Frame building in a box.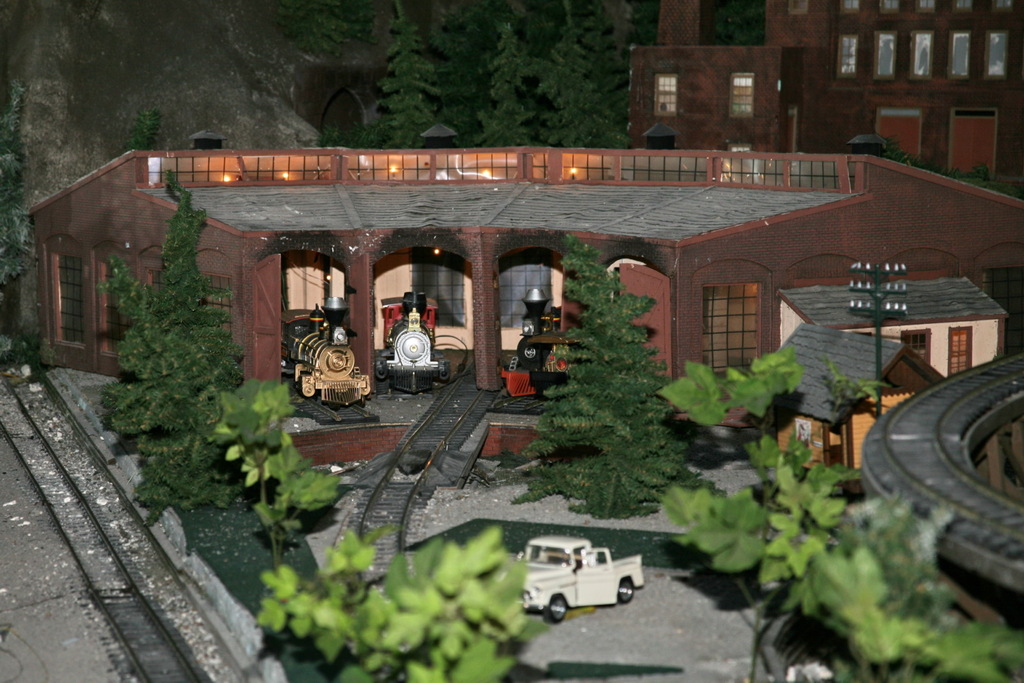
detection(757, 319, 943, 478).
